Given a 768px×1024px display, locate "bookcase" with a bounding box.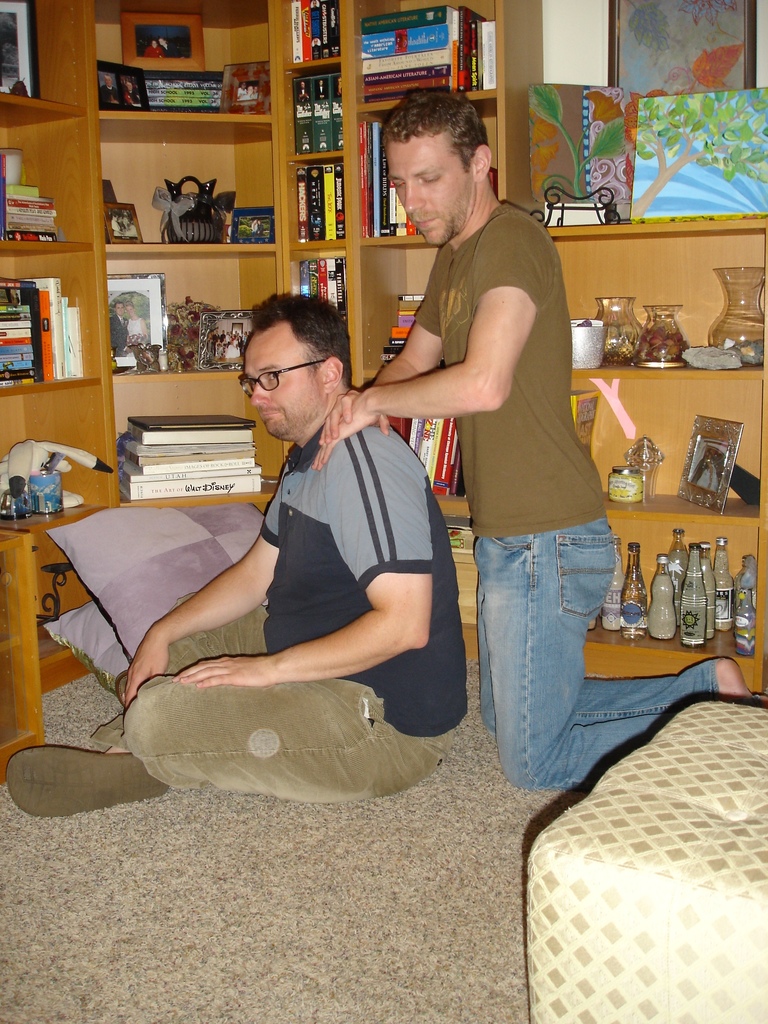
Located: locate(0, 0, 540, 703).
